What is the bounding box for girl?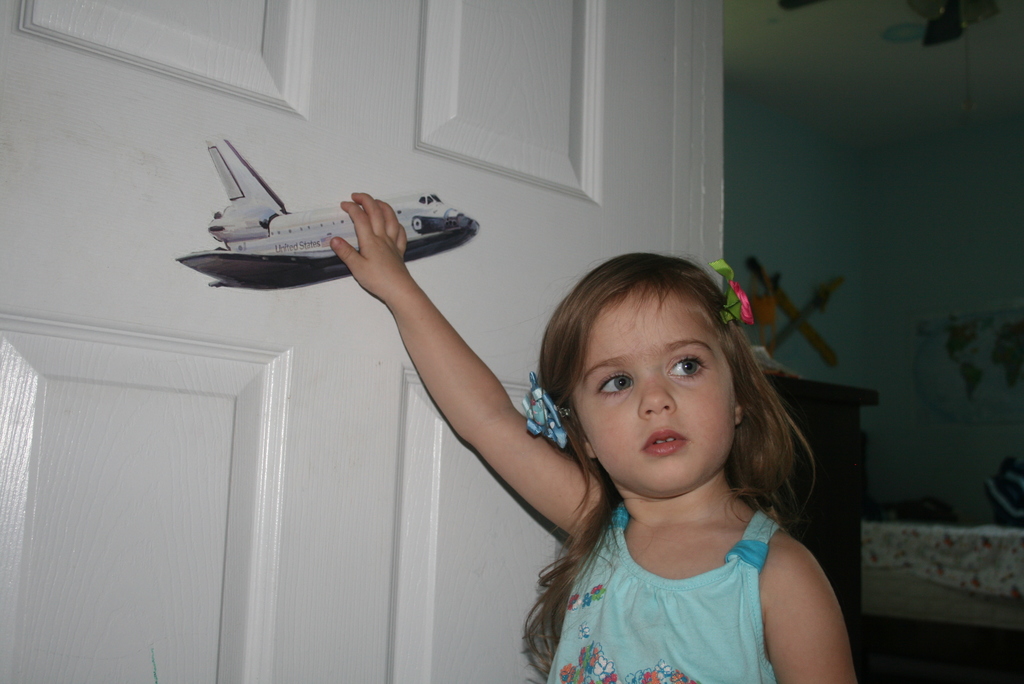
x1=330 y1=191 x2=858 y2=680.
